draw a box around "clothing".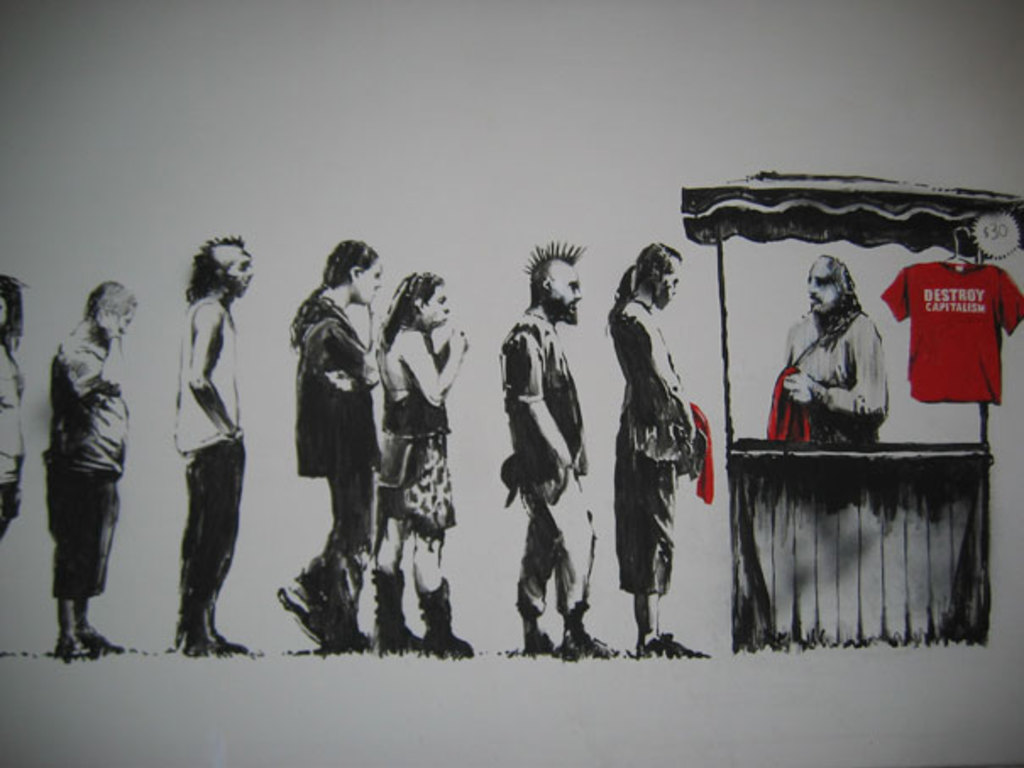
detection(173, 294, 247, 617).
